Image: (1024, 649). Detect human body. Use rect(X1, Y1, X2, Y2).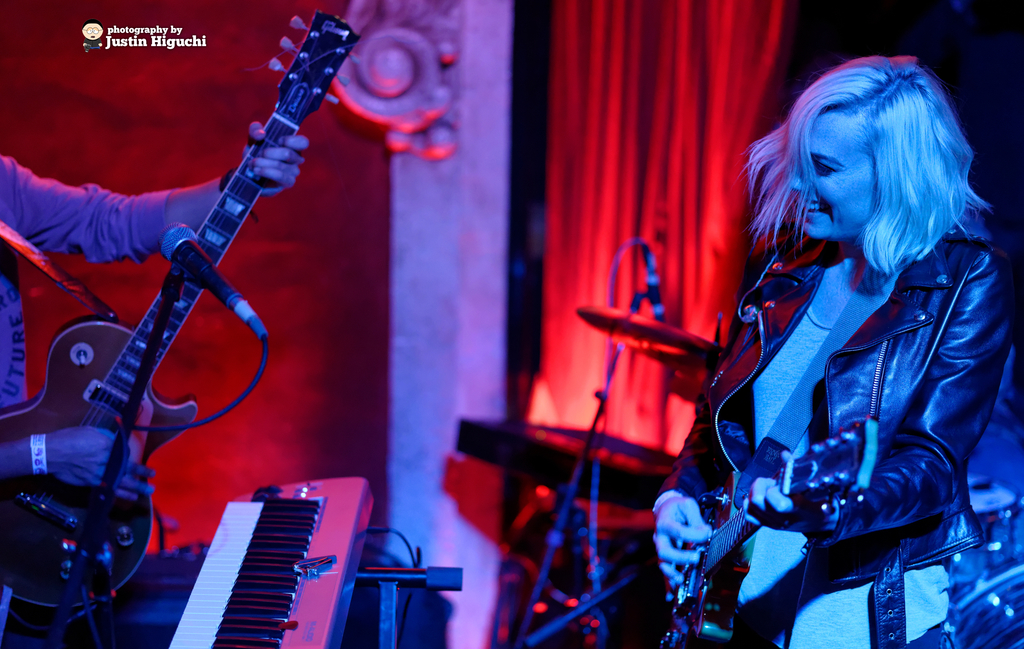
rect(0, 142, 308, 648).
